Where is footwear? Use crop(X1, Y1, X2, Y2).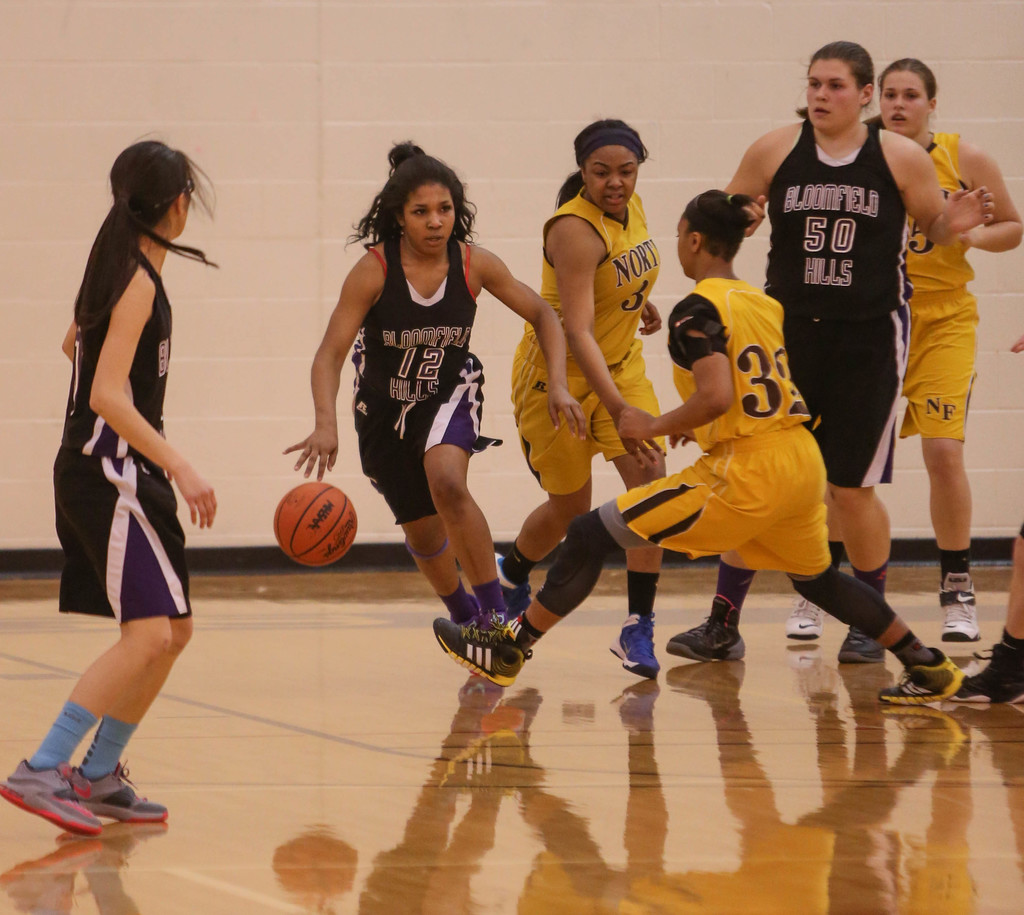
crop(872, 649, 963, 708).
